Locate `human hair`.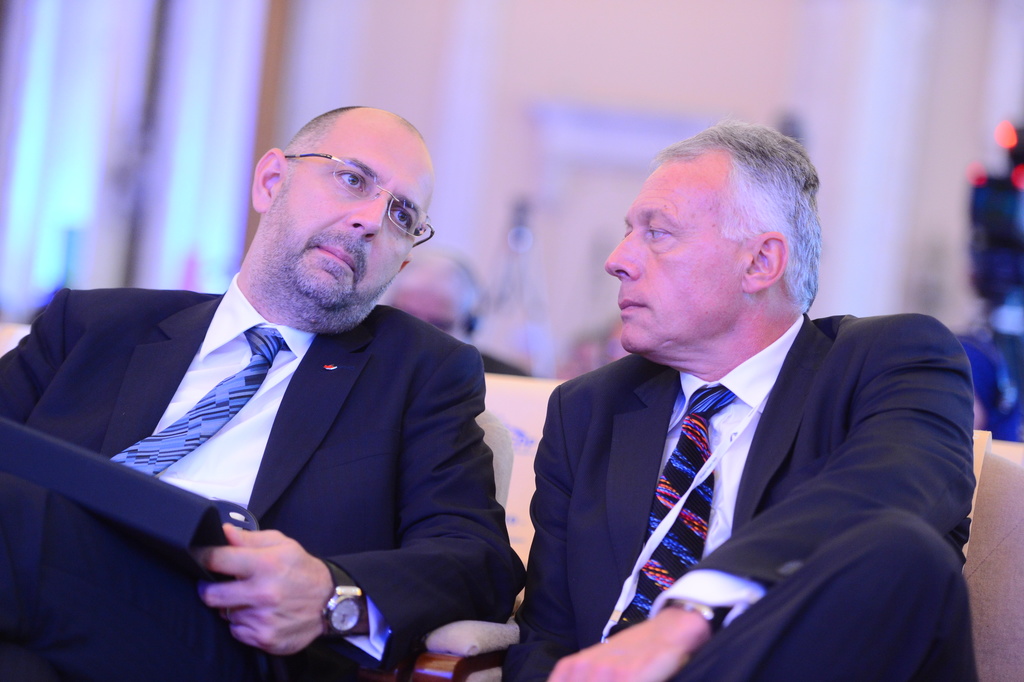
Bounding box: (x1=623, y1=125, x2=825, y2=329).
